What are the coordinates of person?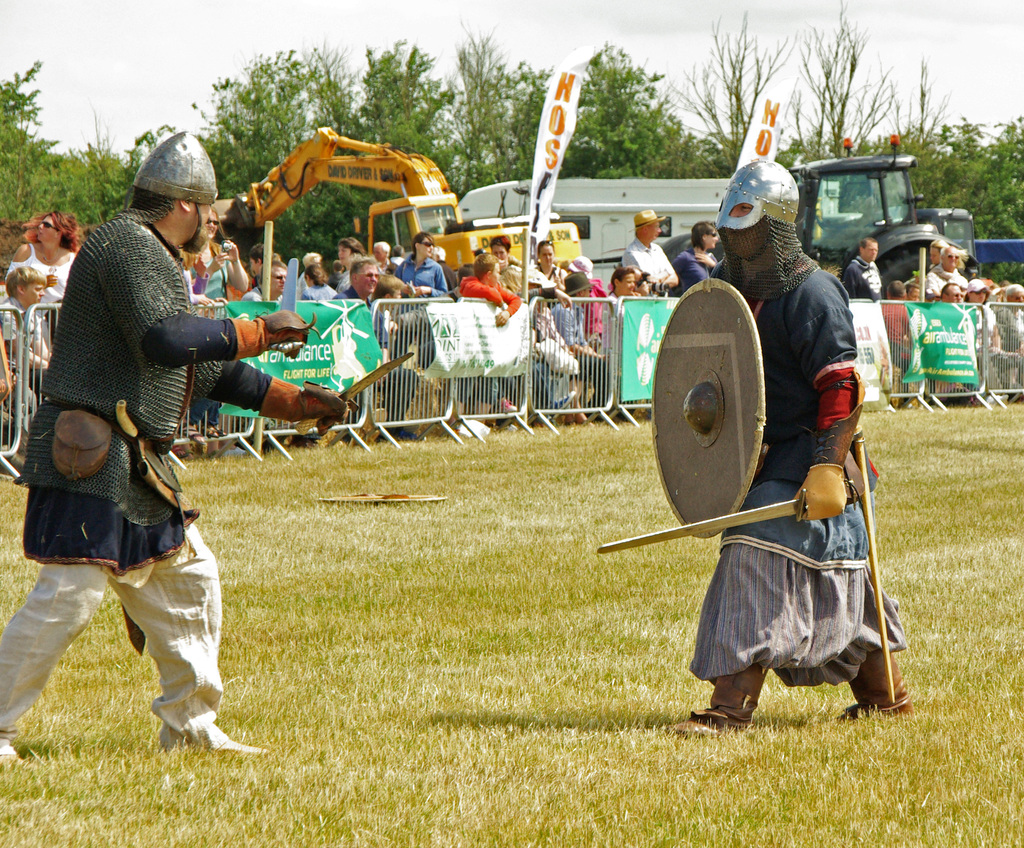
box=[179, 201, 252, 452].
